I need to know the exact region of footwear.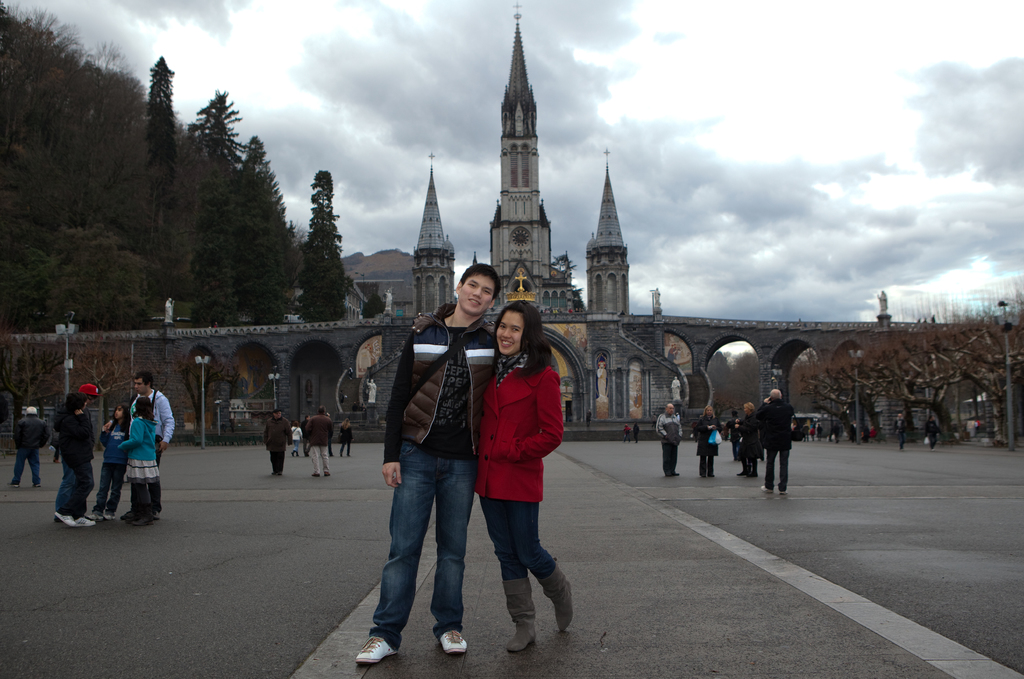
Region: crop(442, 629, 467, 659).
